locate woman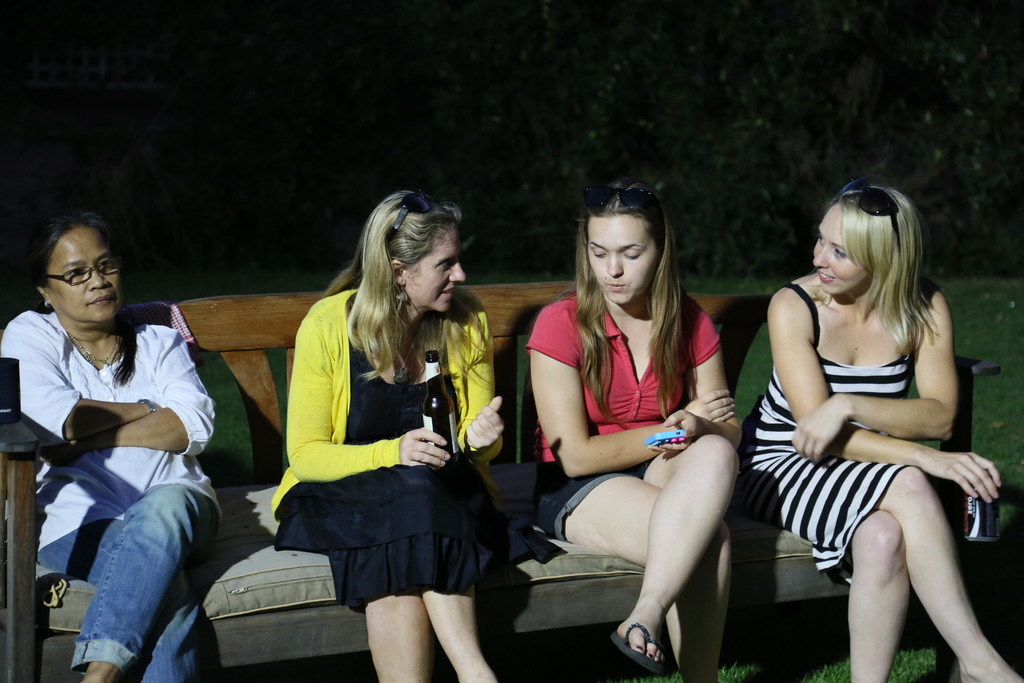
0:211:232:682
